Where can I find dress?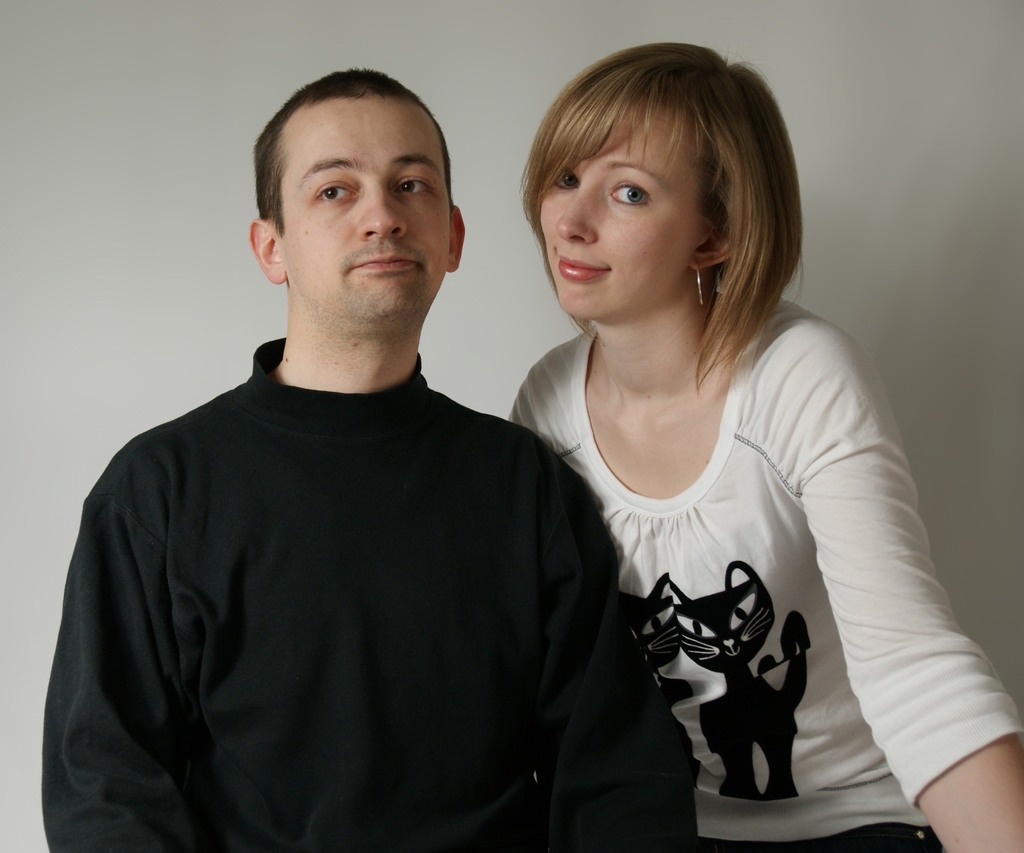
You can find it at left=513, top=279, right=1023, bottom=852.
